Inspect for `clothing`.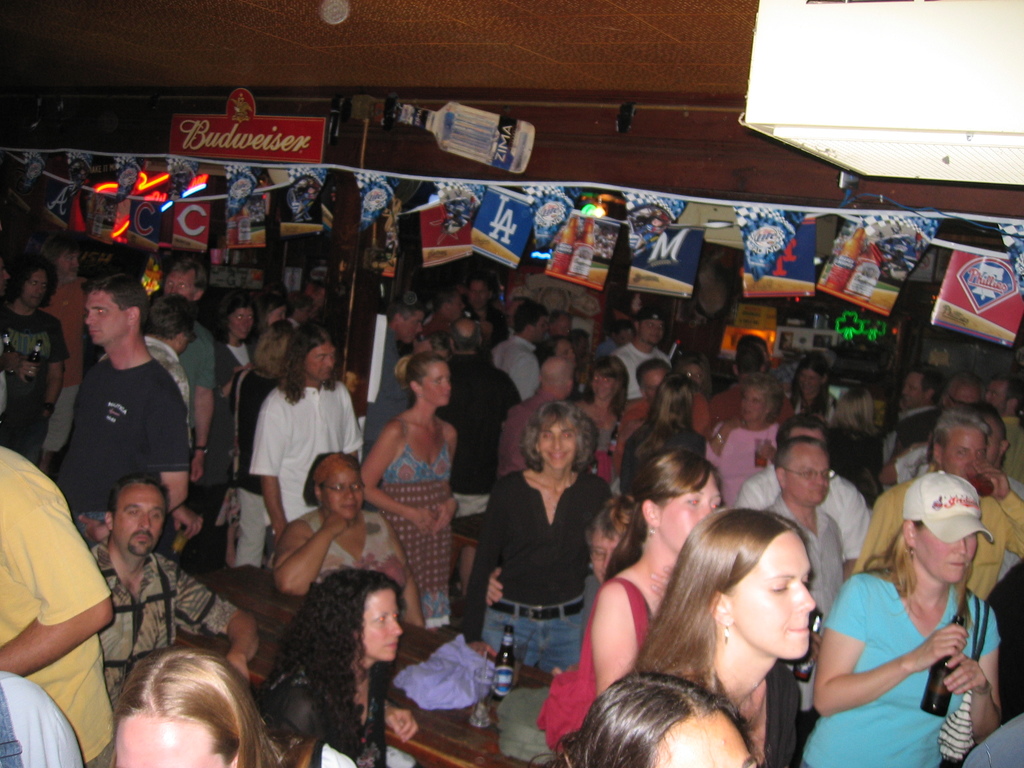
Inspection: region(765, 494, 849, 622).
